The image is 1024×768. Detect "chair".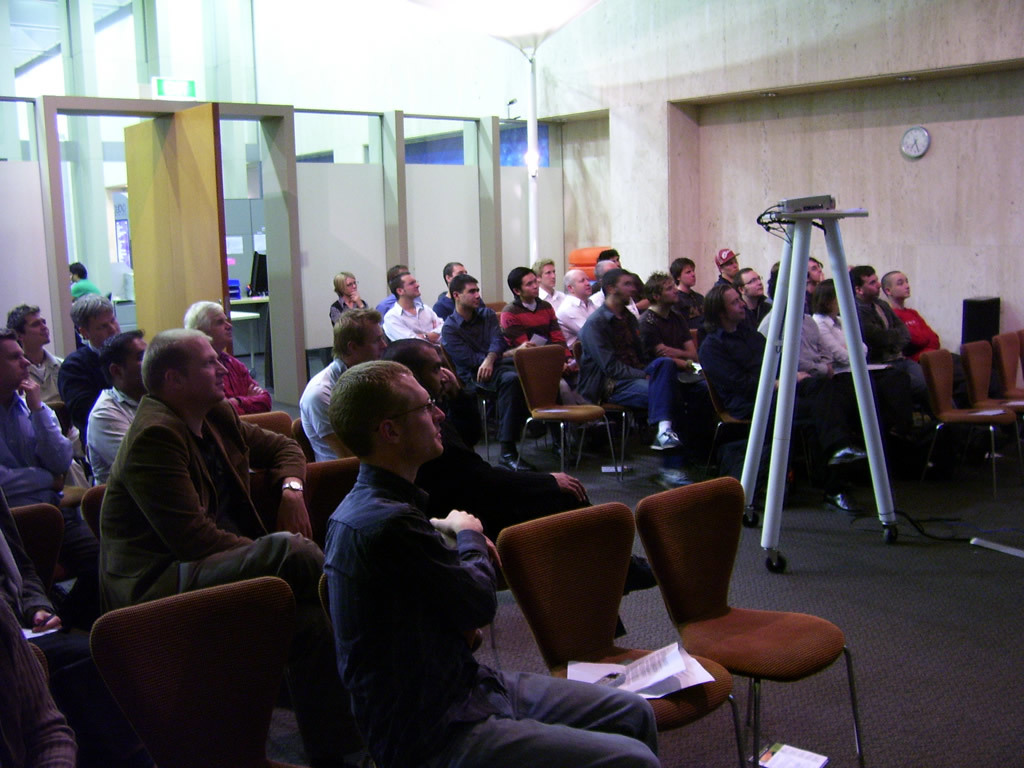
Detection: Rect(571, 339, 641, 474).
